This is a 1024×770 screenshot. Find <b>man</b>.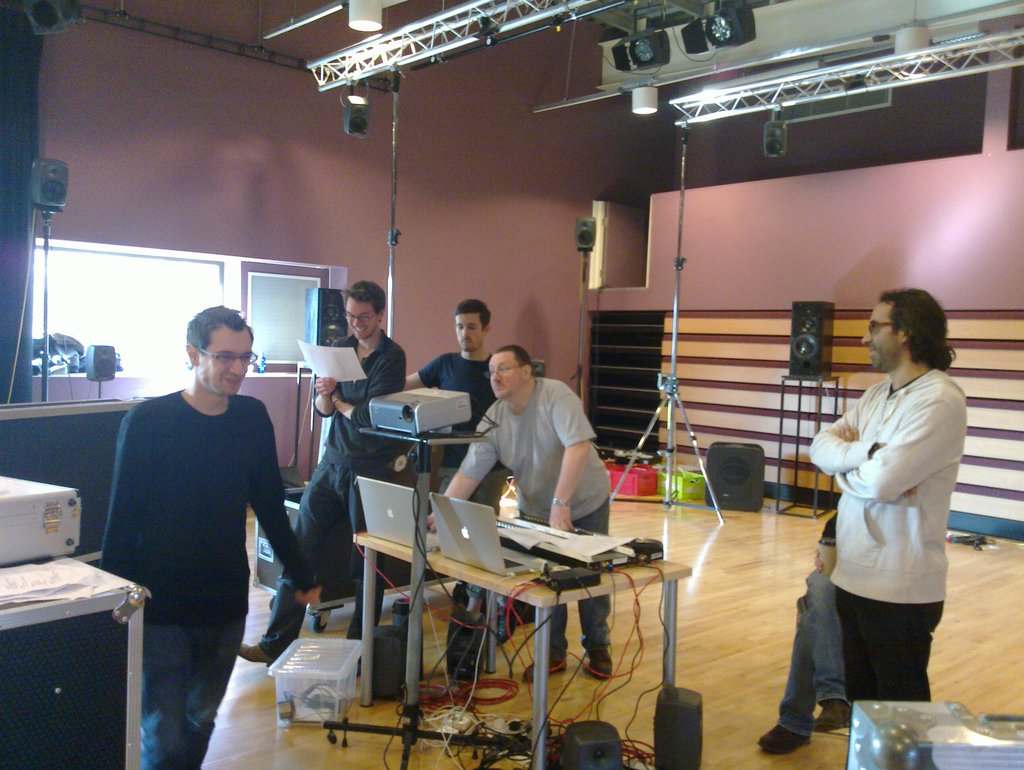
Bounding box: [425,347,615,678].
